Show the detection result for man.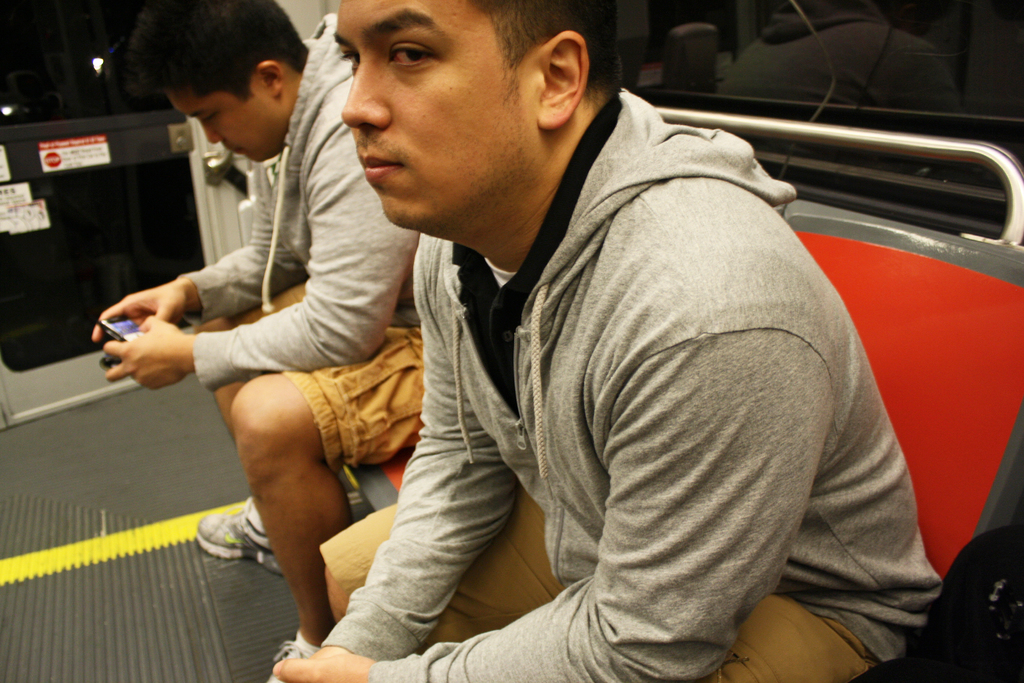
bbox=(89, 0, 420, 682).
